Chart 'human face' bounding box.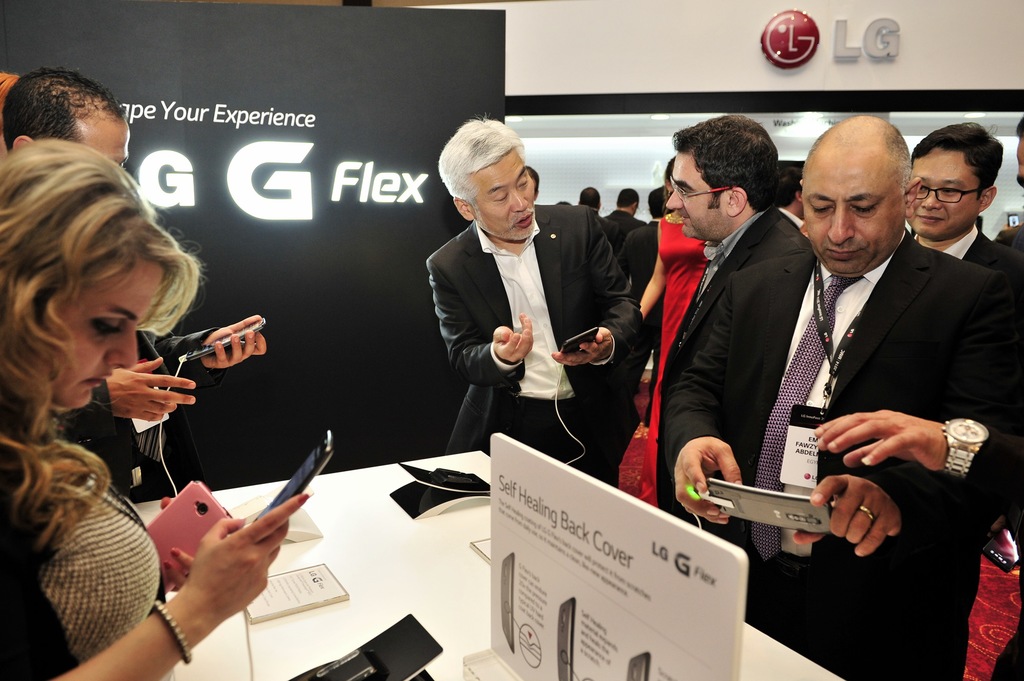
Charted: 801/157/906/277.
